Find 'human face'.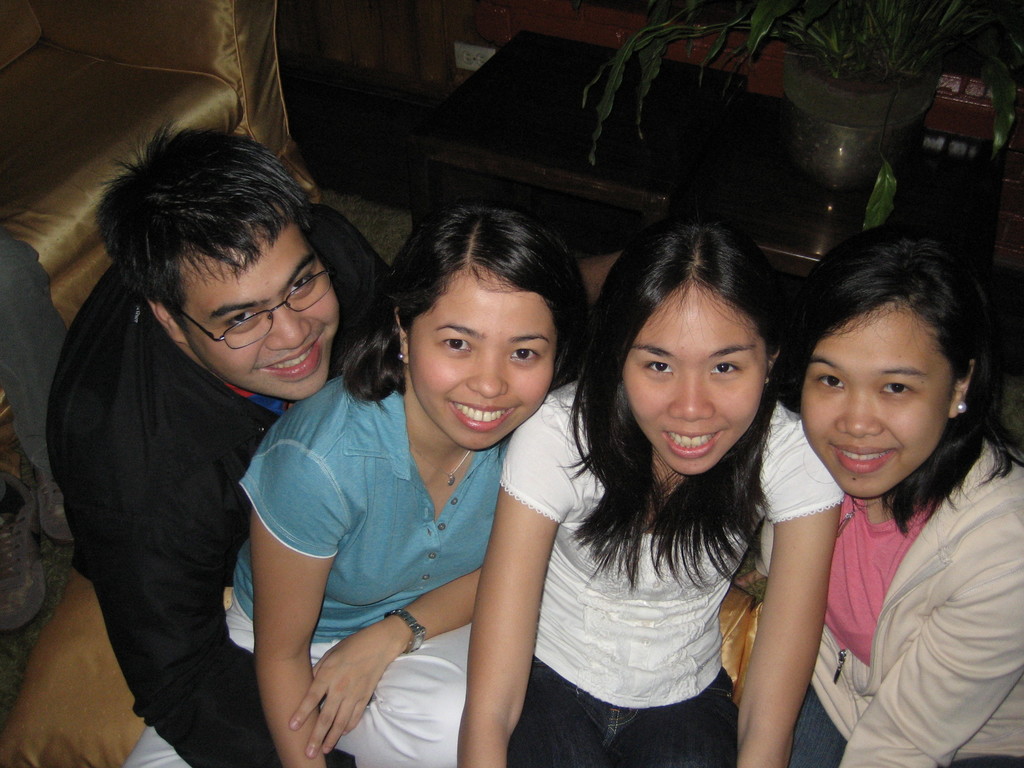
(799,298,956,494).
